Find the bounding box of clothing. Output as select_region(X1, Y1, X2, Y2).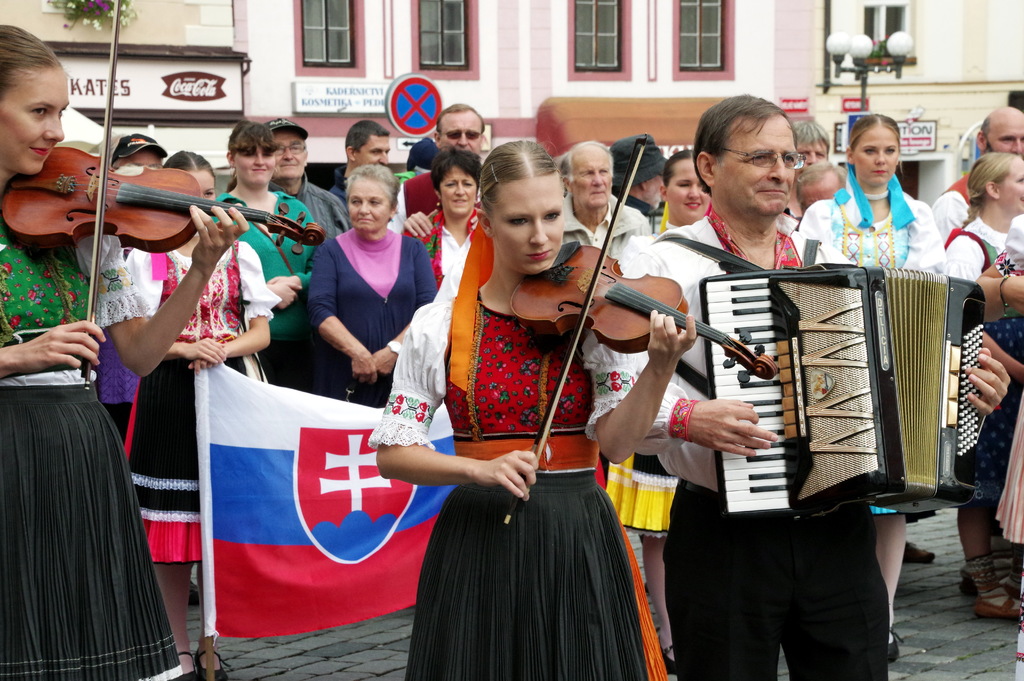
select_region(398, 170, 454, 225).
